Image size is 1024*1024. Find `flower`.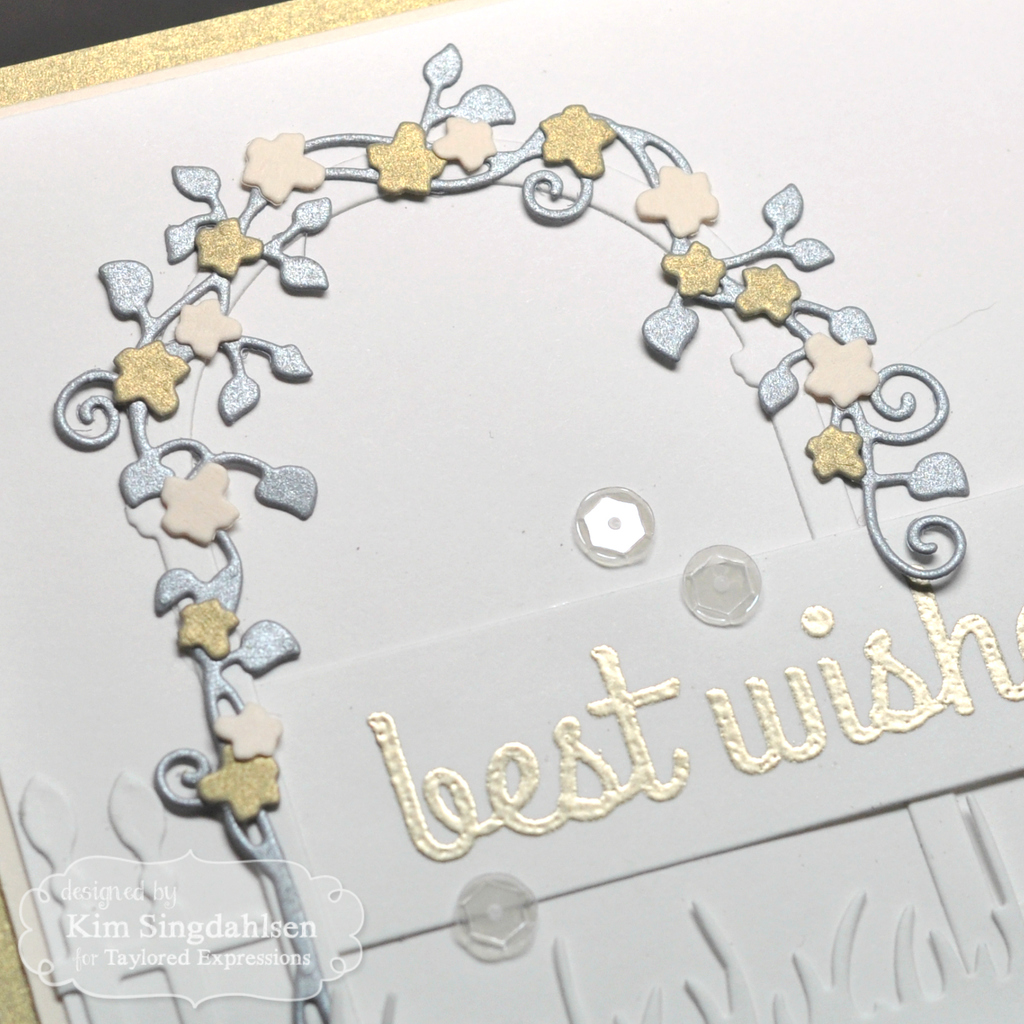
locate(536, 100, 618, 182).
